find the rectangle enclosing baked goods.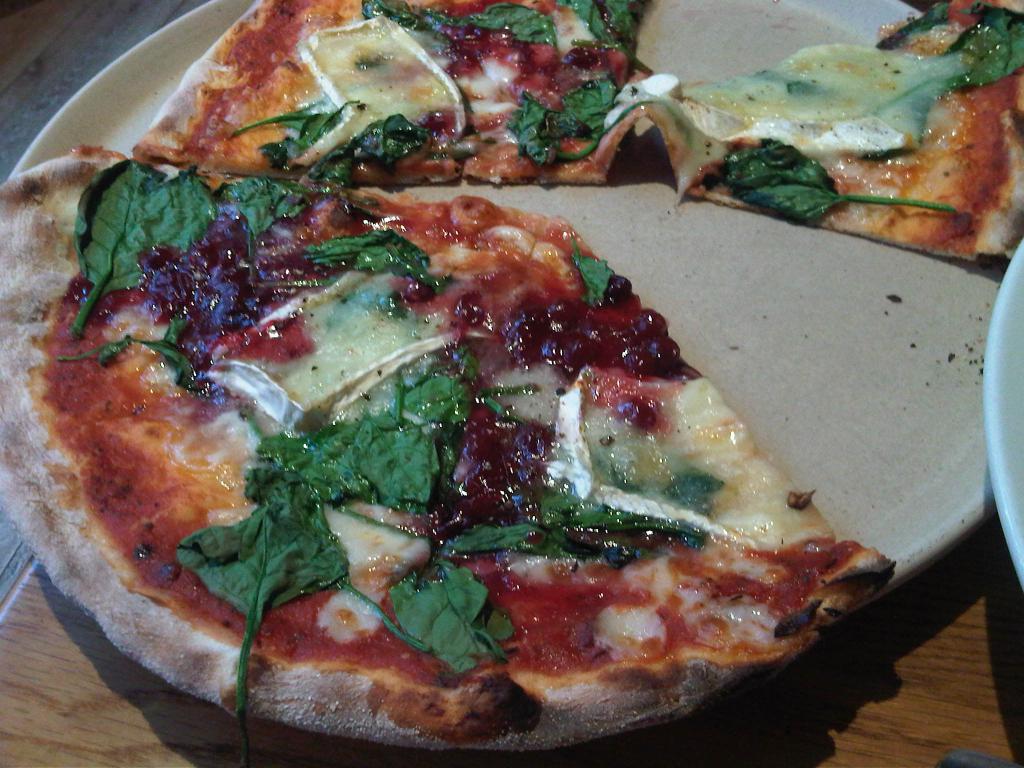
{"x1": 124, "y1": 0, "x2": 655, "y2": 176}.
